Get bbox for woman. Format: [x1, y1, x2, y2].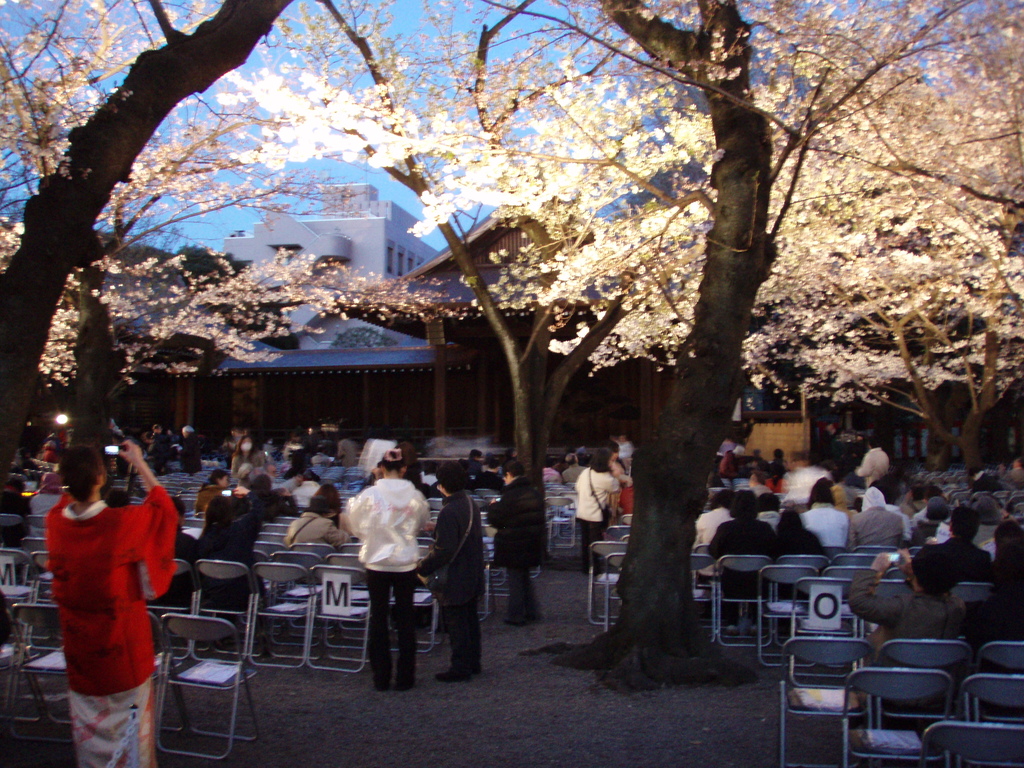
[991, 517, 1023, 641].
